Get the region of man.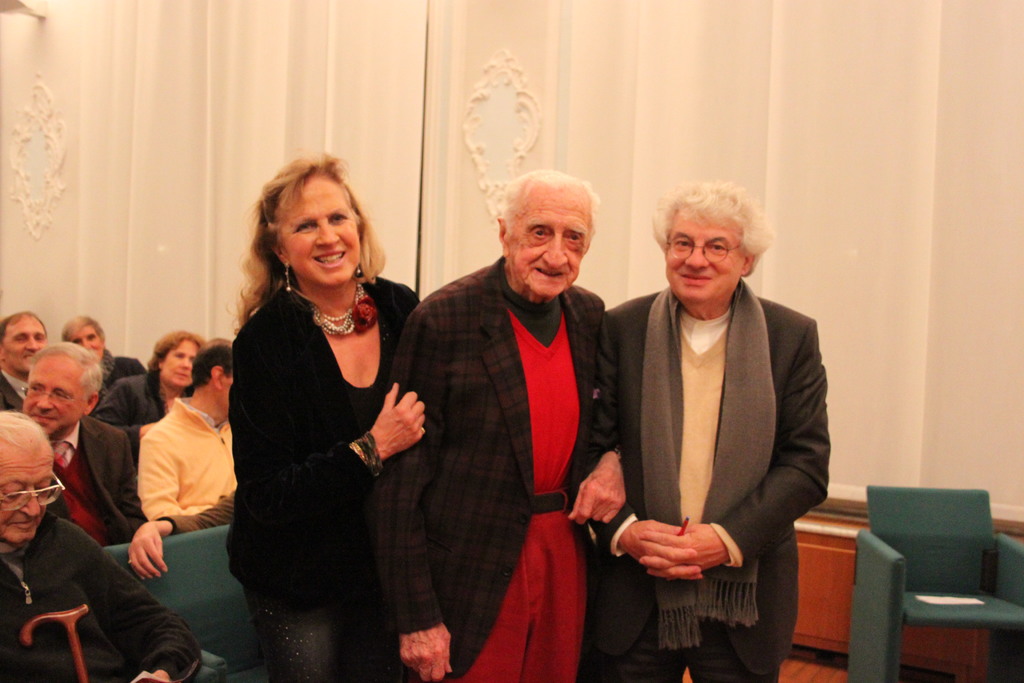
0/316/52/415.
